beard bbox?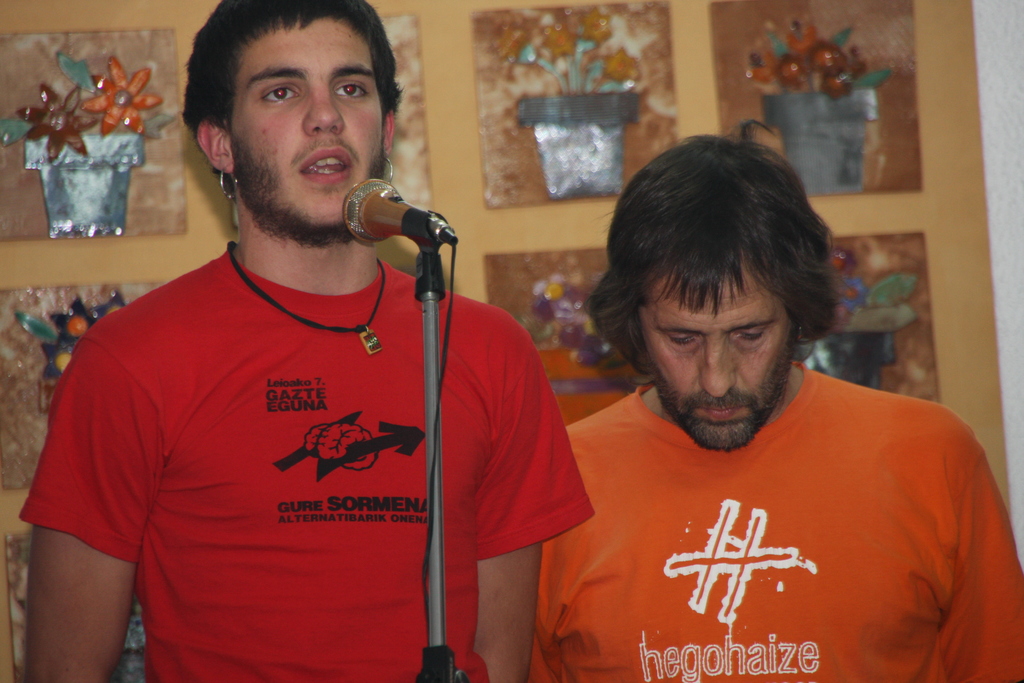
625, 315, 823, 462
